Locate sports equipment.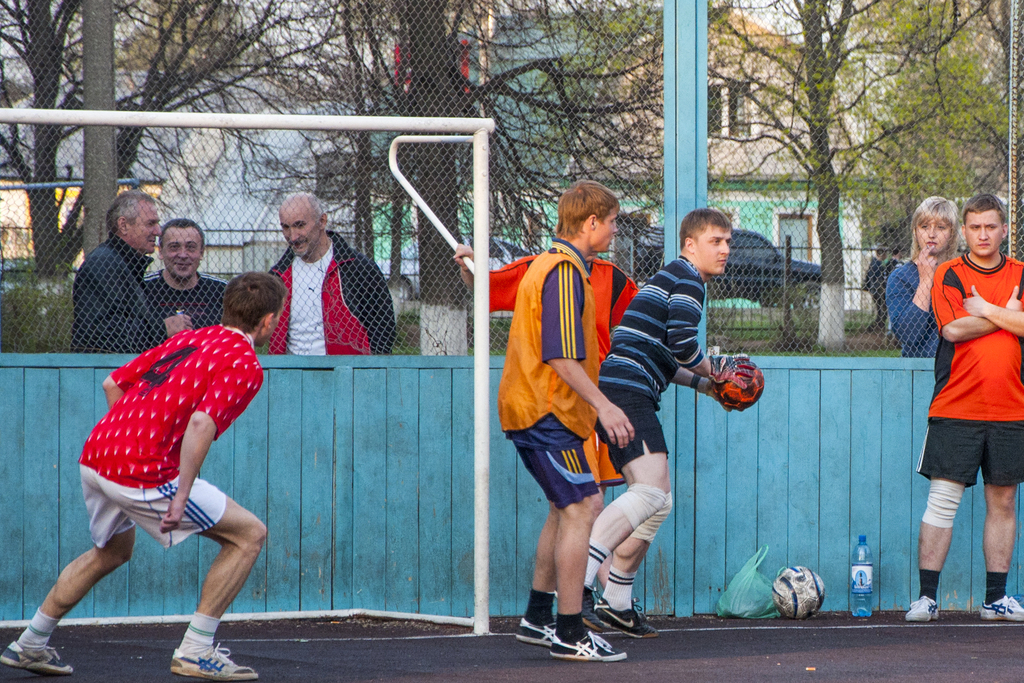
Bounding box: (x1=977, y1=591, x2=1023, y2=621).
